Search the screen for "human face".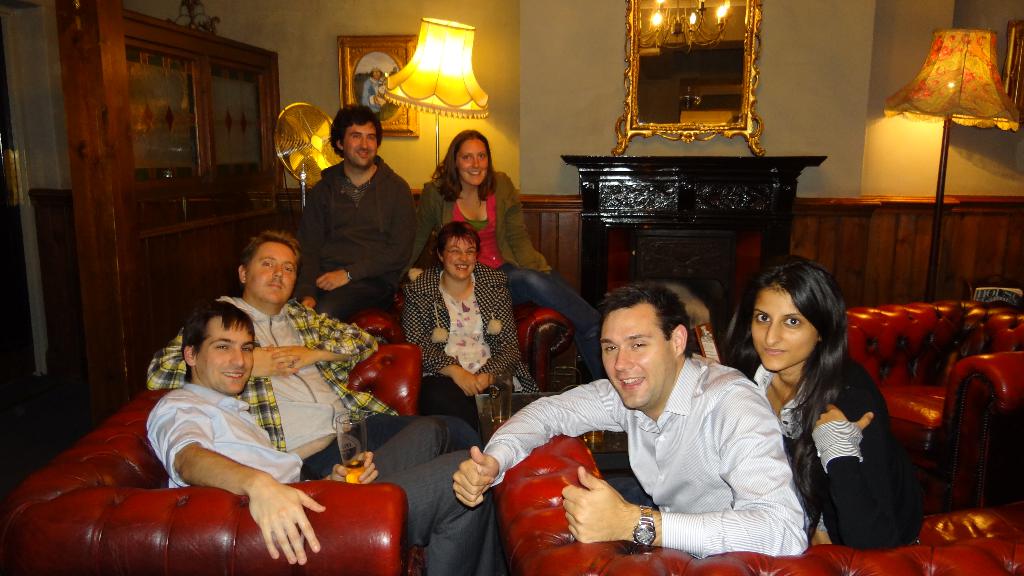
Found at box(601, 300, 669, 412).
